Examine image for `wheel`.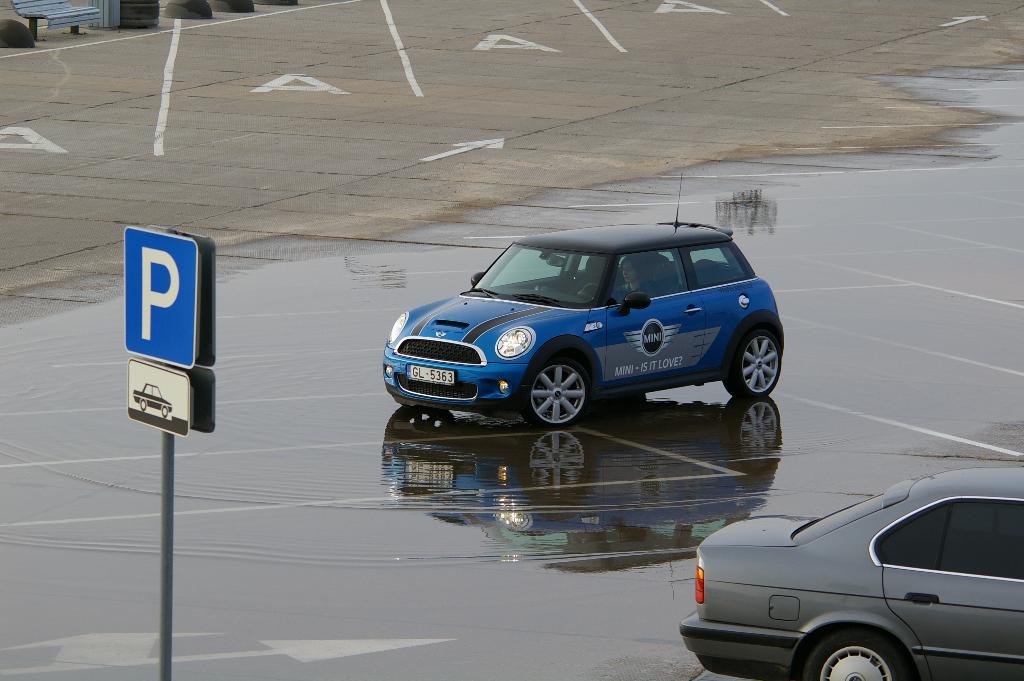
Examination result: select_region(719, 329, 786, 404).
